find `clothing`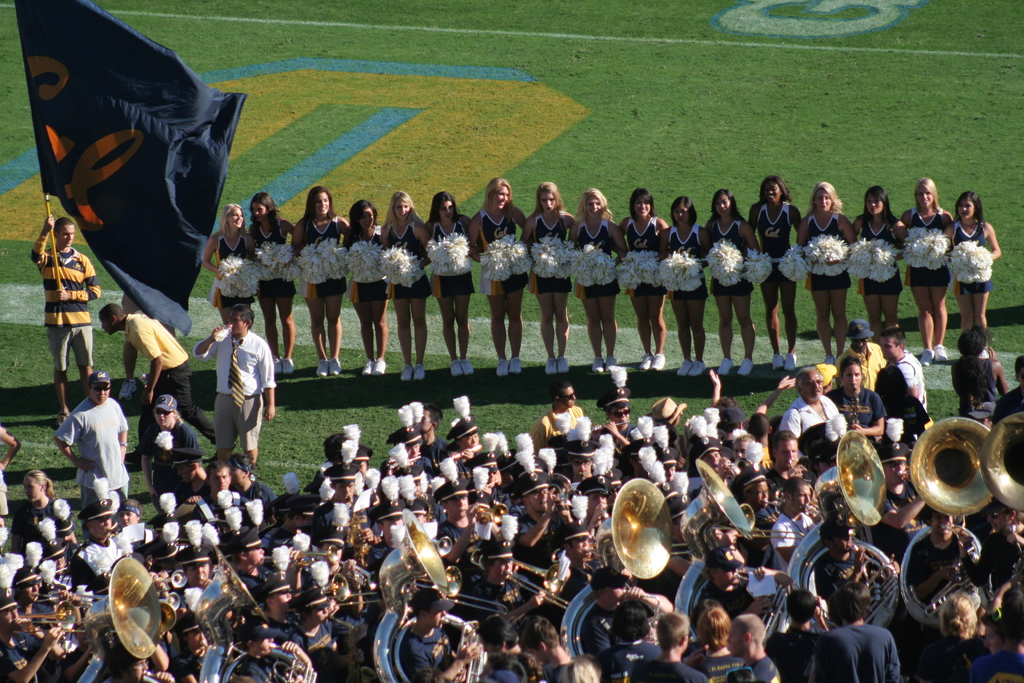
locate(762, 464, 813, 503)
